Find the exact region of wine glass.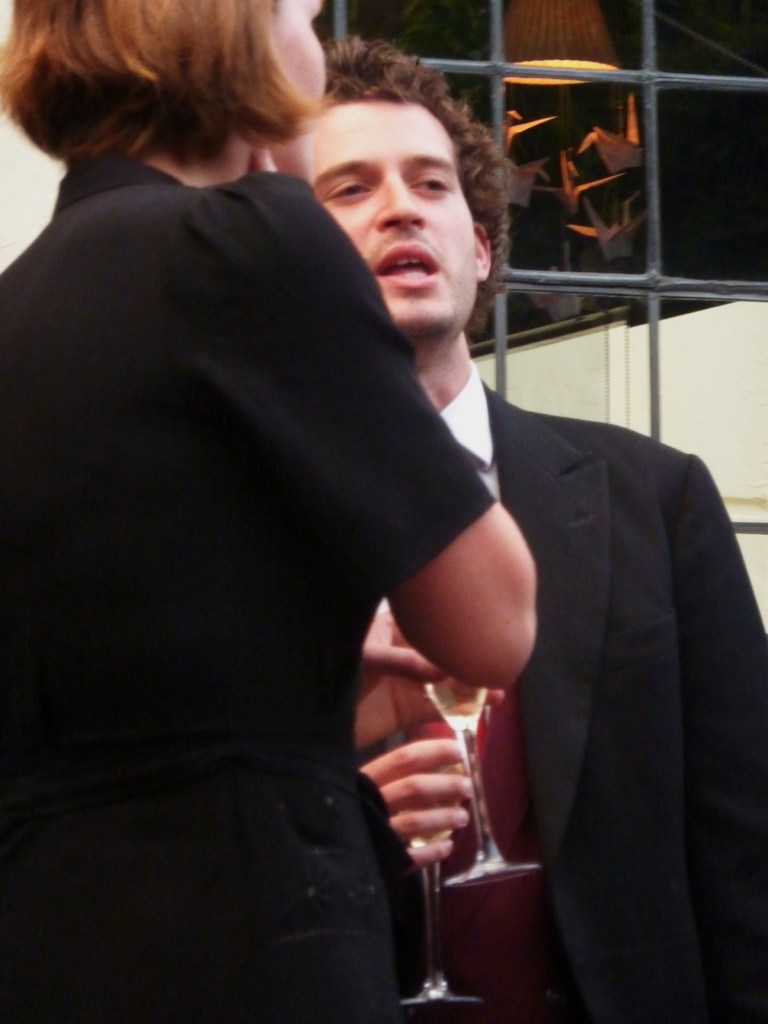
Exact region: [420,673,539,886].
